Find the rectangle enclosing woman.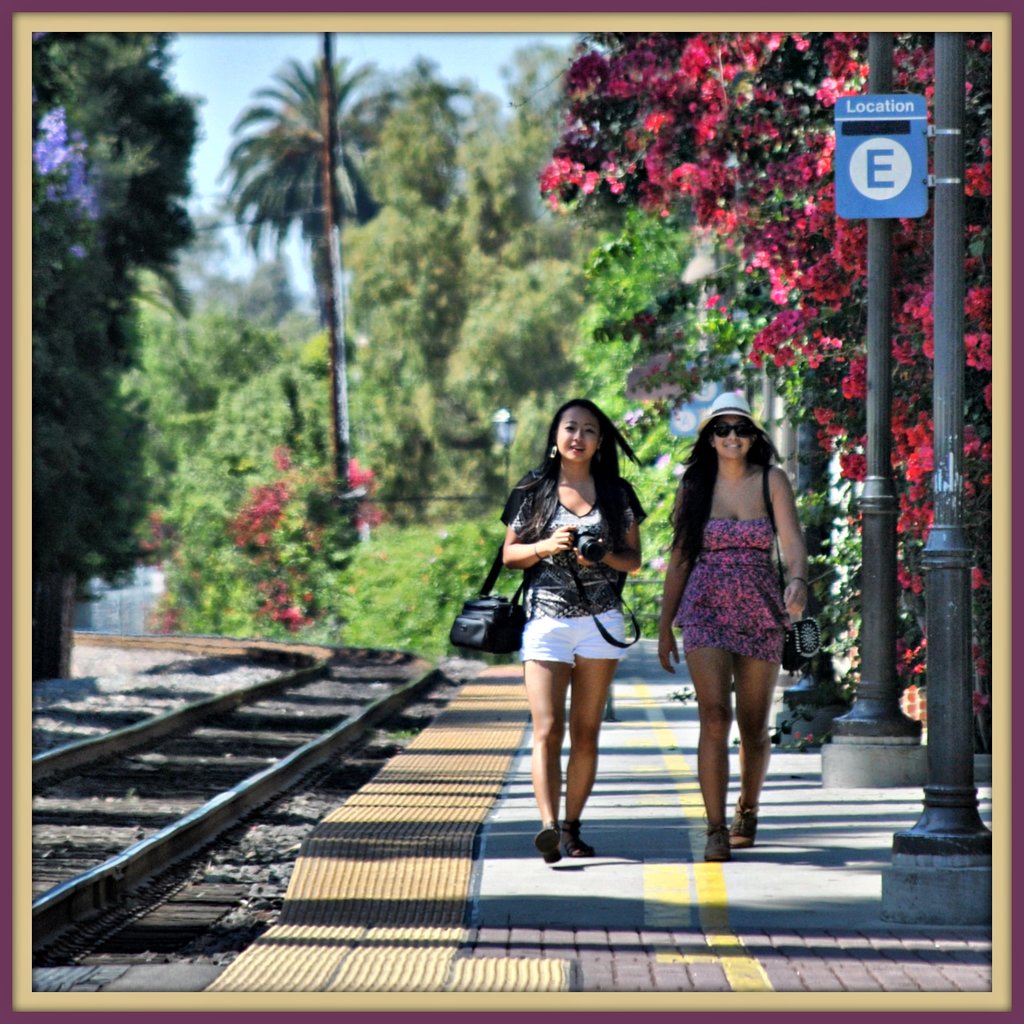
{"left": 496, "top": 396, "right": 646, "bottom": 866}.
